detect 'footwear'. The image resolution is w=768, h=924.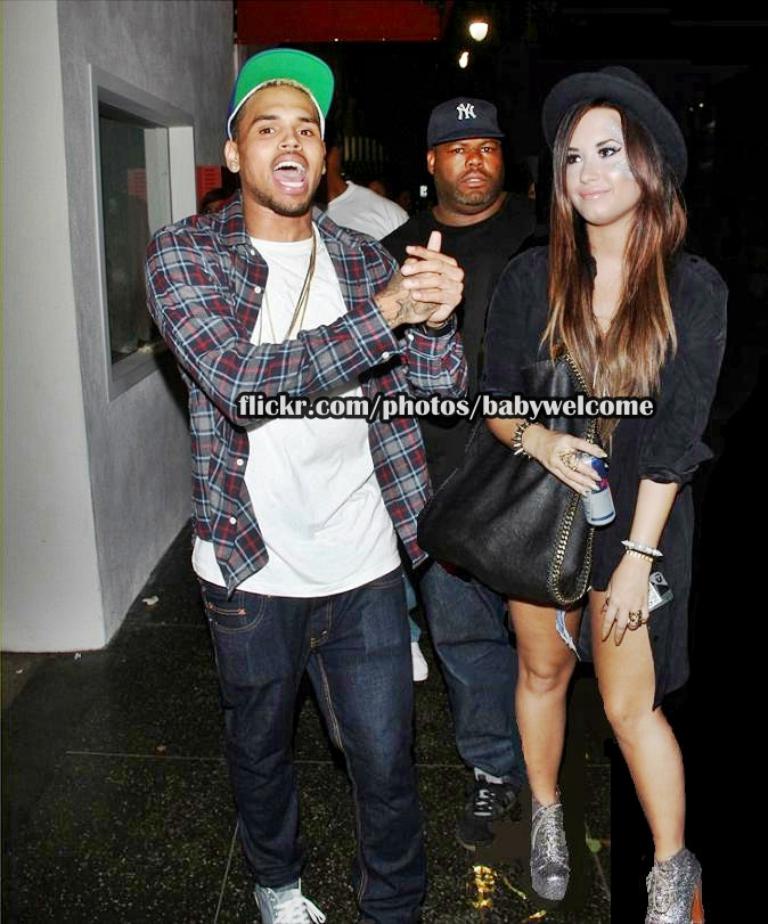
{"x1": 571, "y1": 769, "x2": 615, "y2": 848}.
